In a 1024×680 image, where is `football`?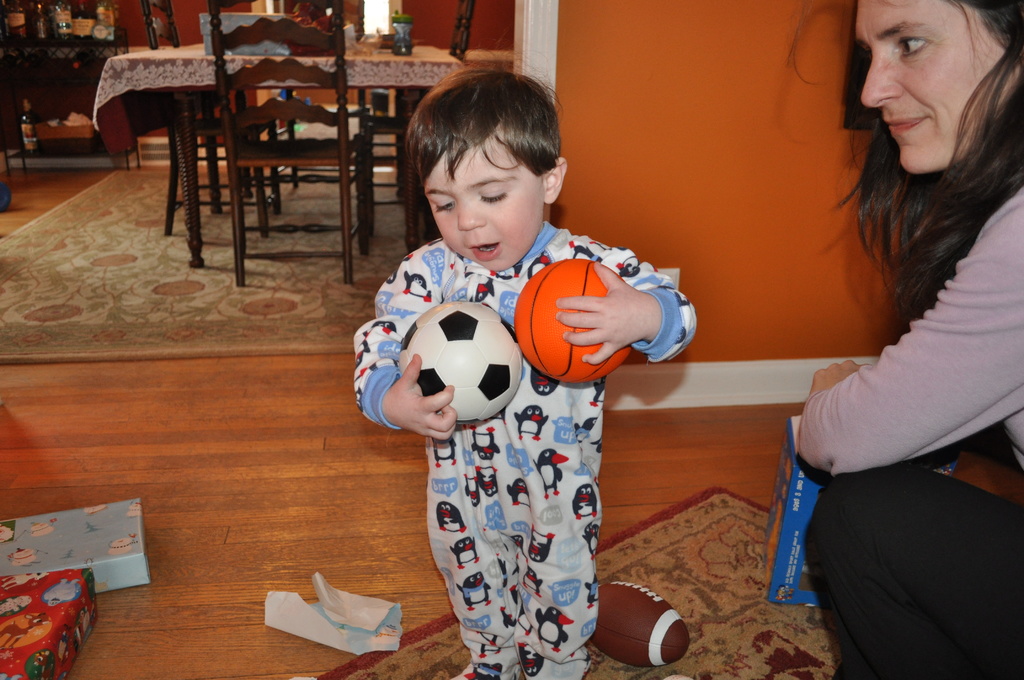
516:256:633:385.
